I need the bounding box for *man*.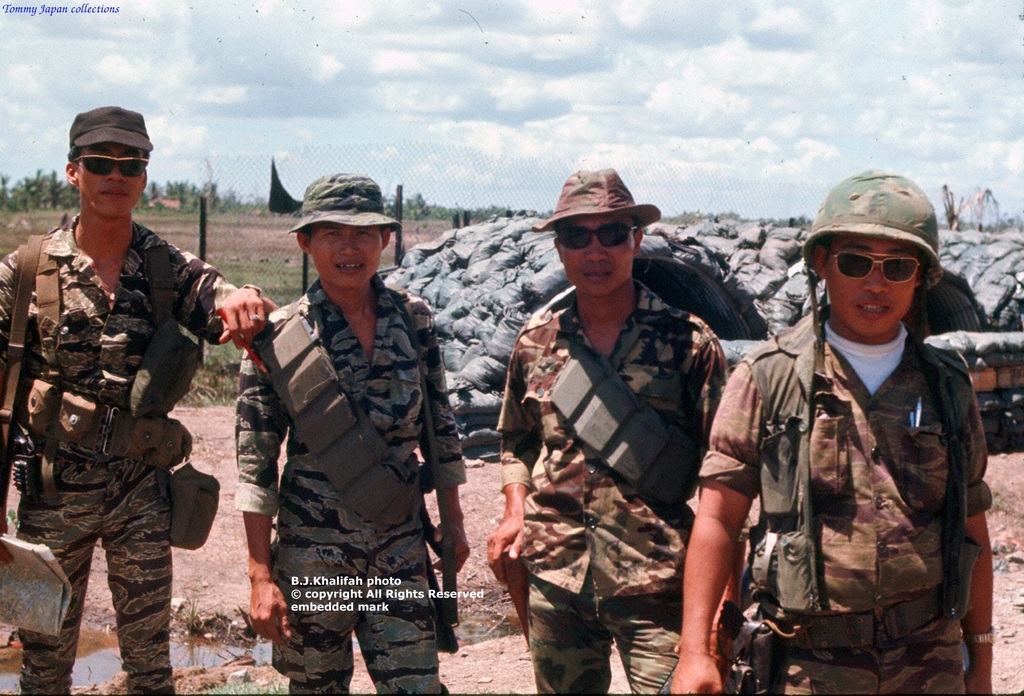
Here it is: Rect(0, 106, 281, 695).
